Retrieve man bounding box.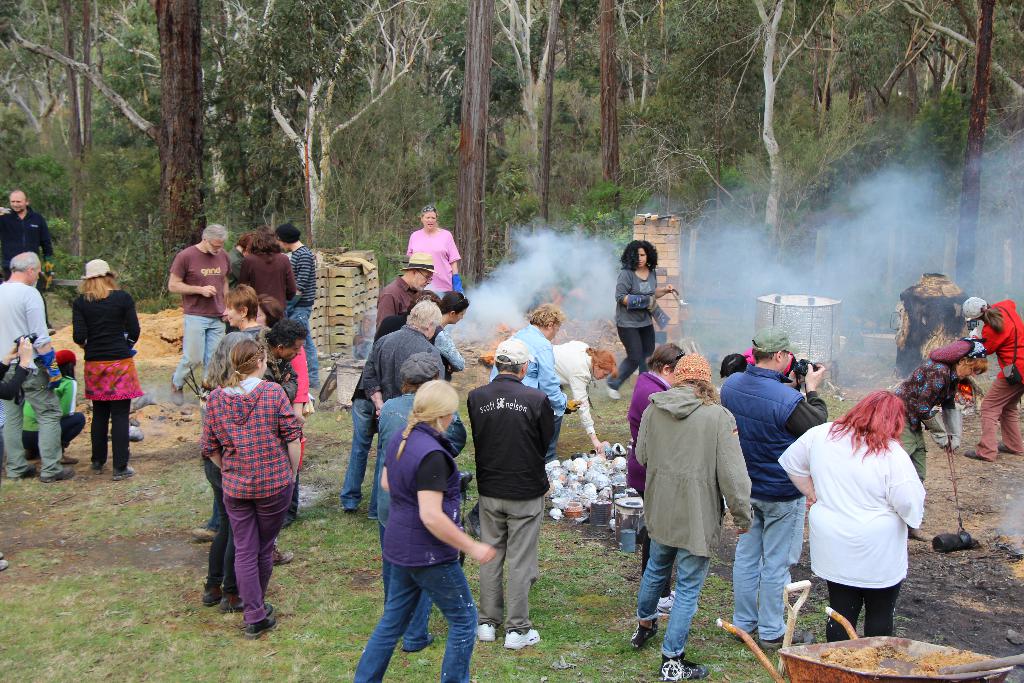
Bounding box: 0/250/79/484.
